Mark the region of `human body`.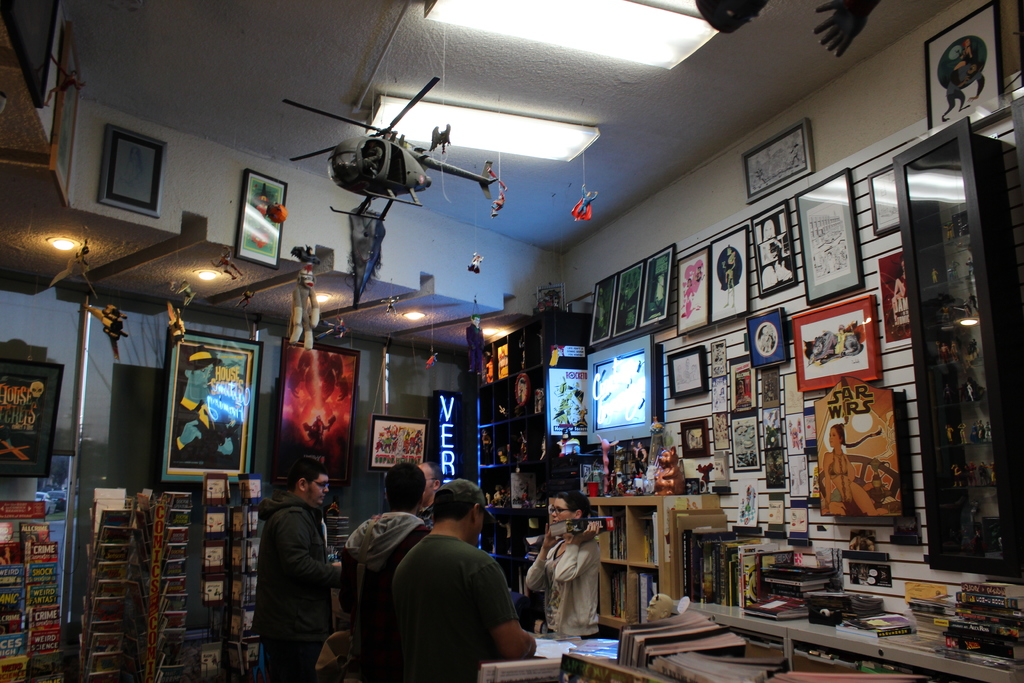
Region: bbox=(244, 457, 337, 676).
